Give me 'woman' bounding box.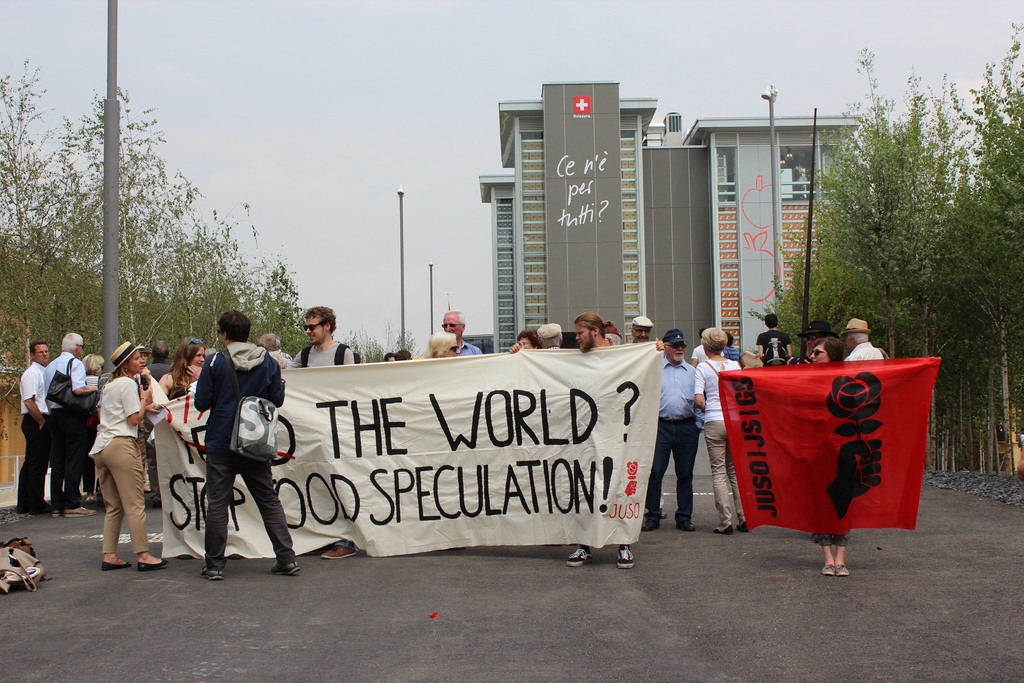
(691,328,749,530).
